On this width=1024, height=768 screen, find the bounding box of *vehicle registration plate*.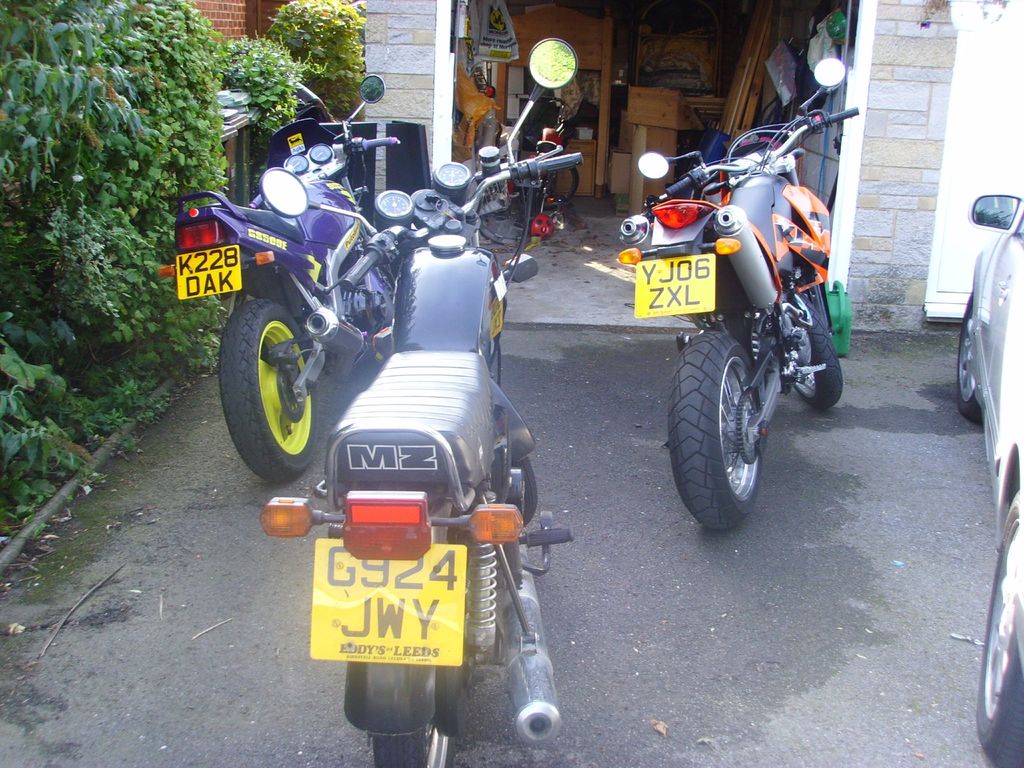
Bounding box: x1=634, y1=250, x2=716, y2=318.
